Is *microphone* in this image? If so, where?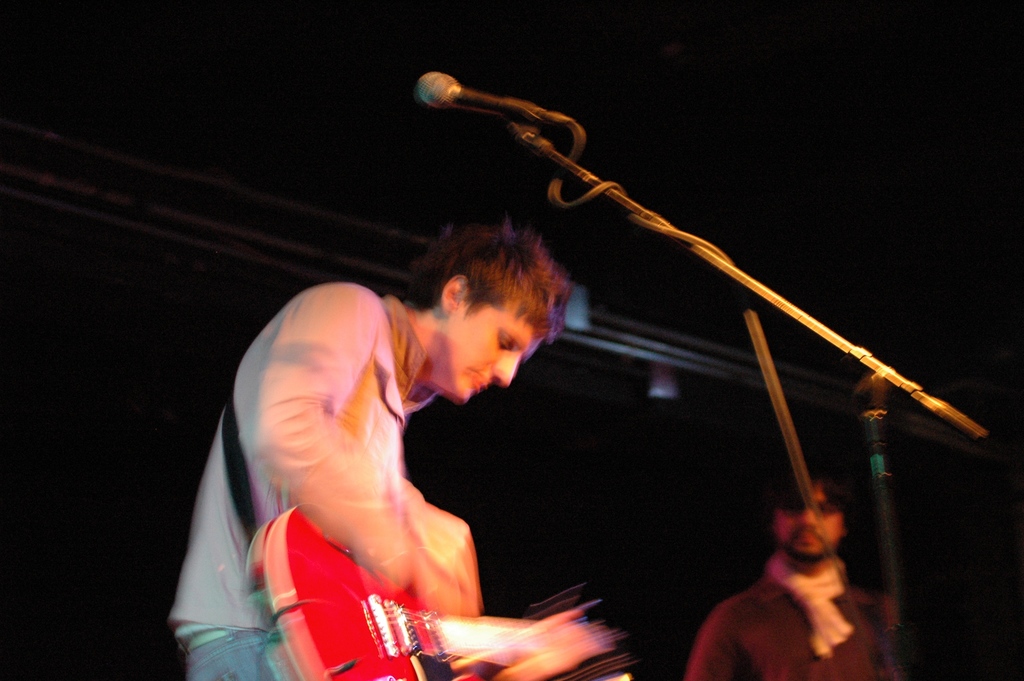
Yes, at (x1=423, y1=77, x2=614, y2=193).
